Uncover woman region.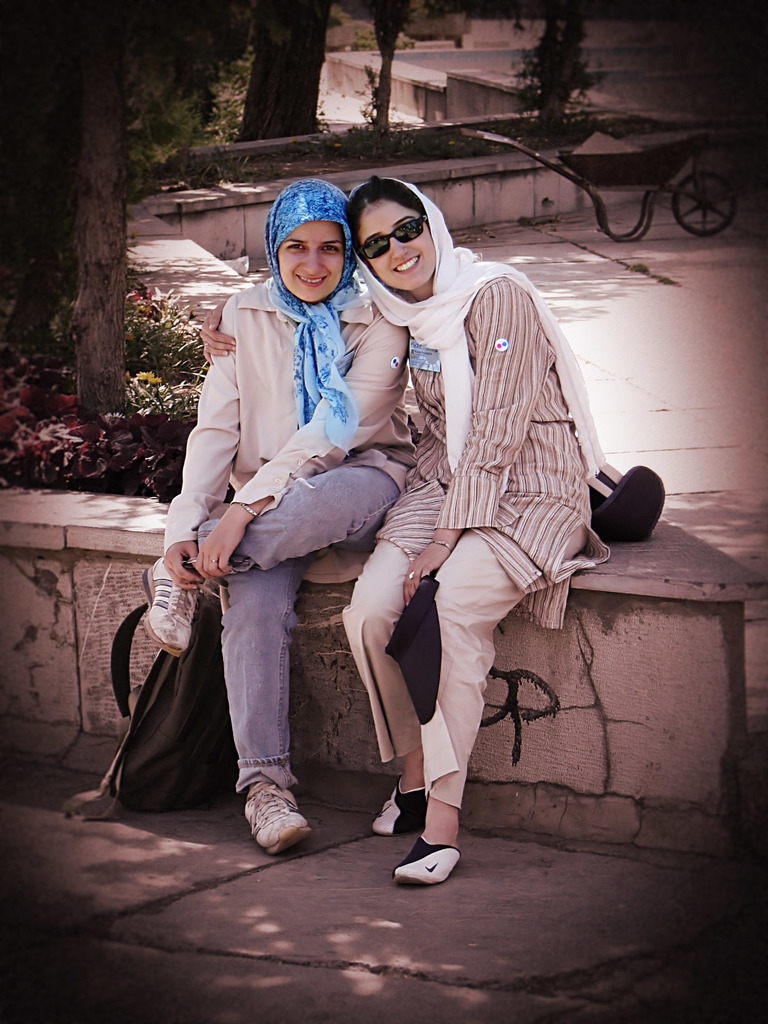
Uncovered: 136/175/406/854.
